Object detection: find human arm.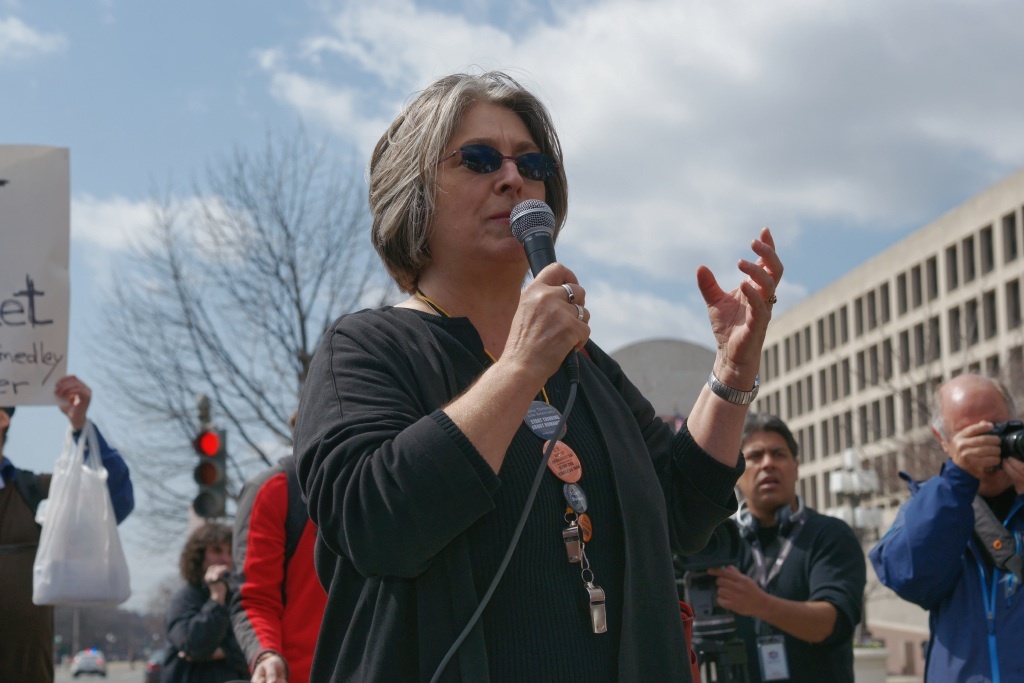
691,238,788,521.
